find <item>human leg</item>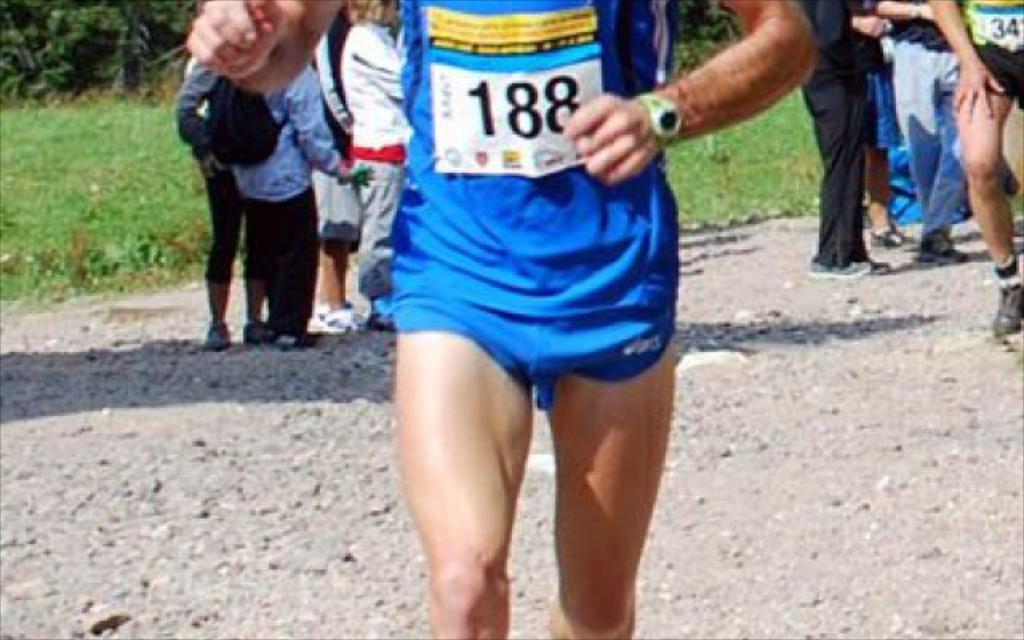
select_region(195, 158, 229, 349)
